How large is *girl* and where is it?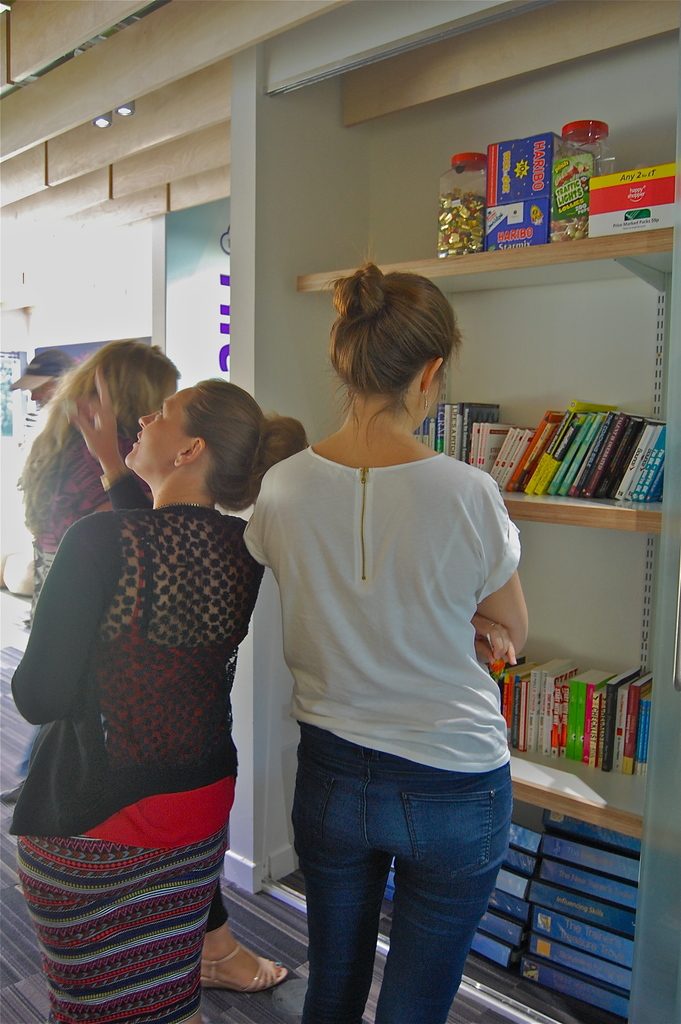
Bounding box: 17 342 290 998.
